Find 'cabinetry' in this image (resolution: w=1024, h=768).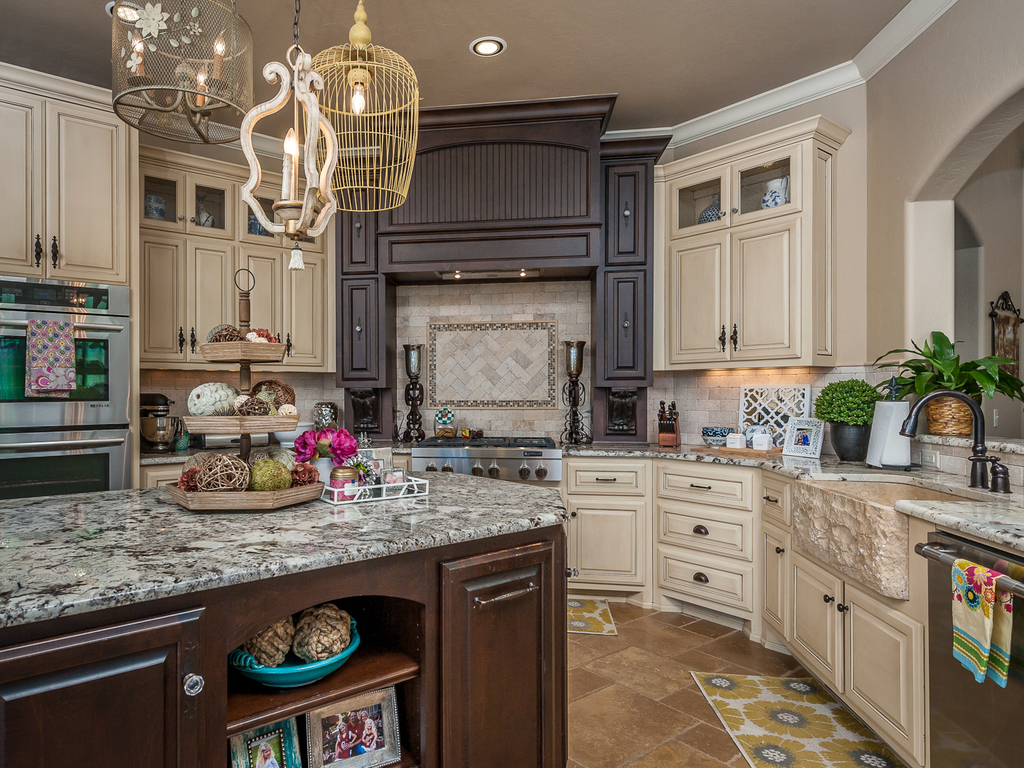
[left=334, top=203, right=374, bottom=277].
